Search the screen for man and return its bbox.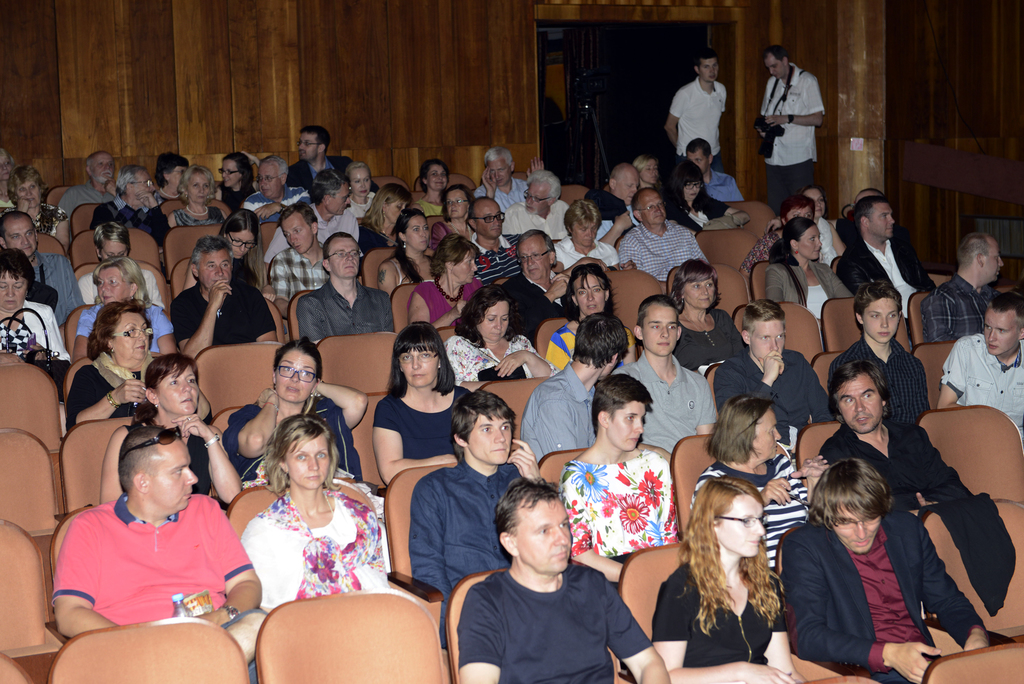
Found: box(289, 126, 351, 186).
